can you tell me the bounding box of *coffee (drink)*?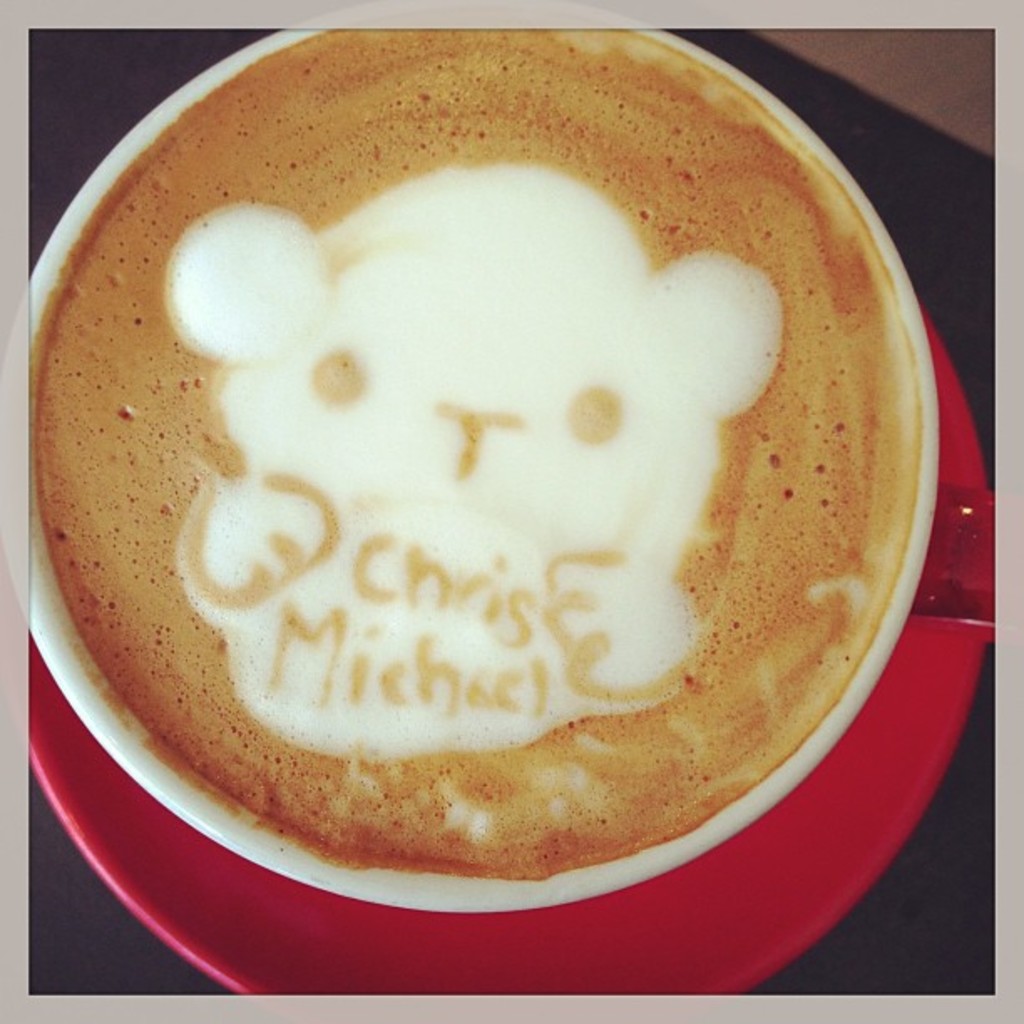
35/28/927/882.
